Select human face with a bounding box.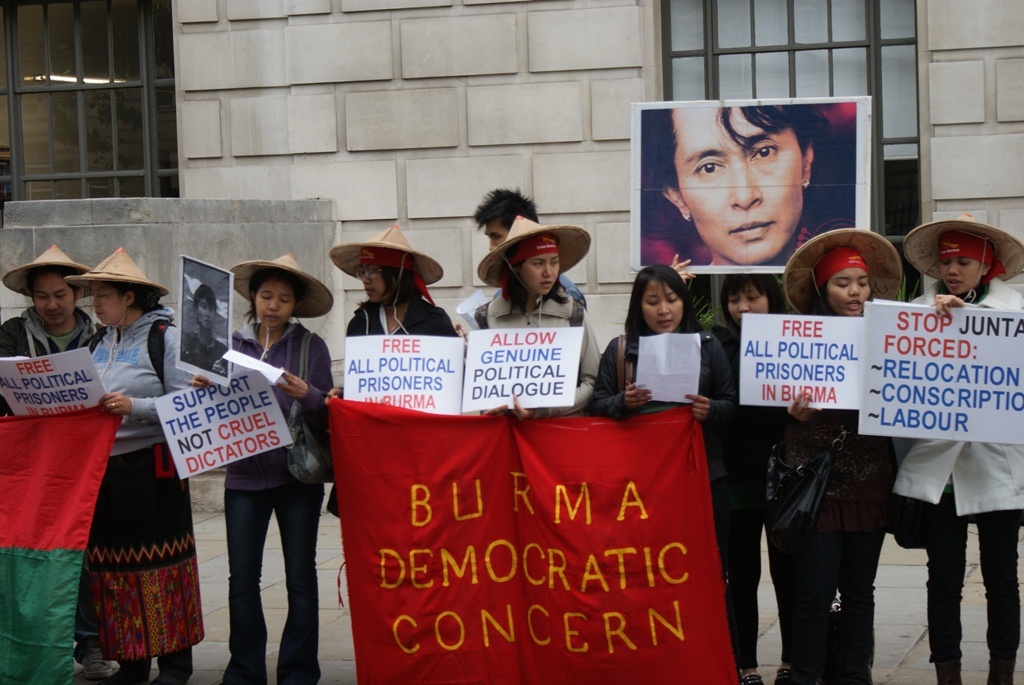
<box>363,257,390,302</box>.
